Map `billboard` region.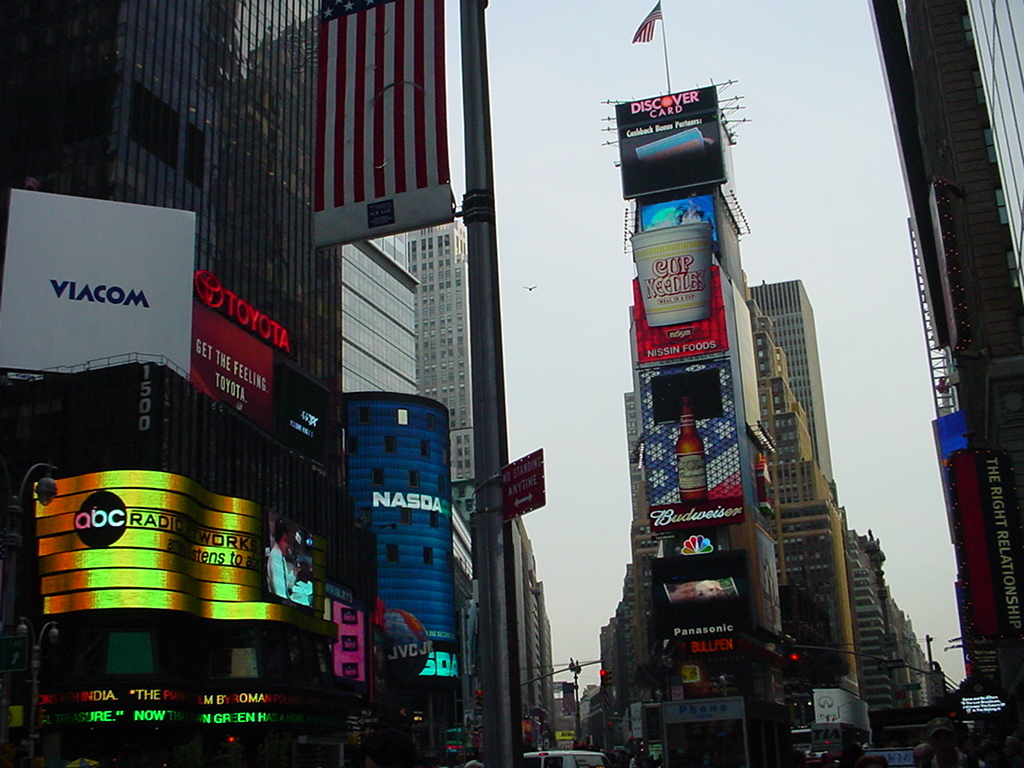
Mapped to 945, 445, 1023, 646.
